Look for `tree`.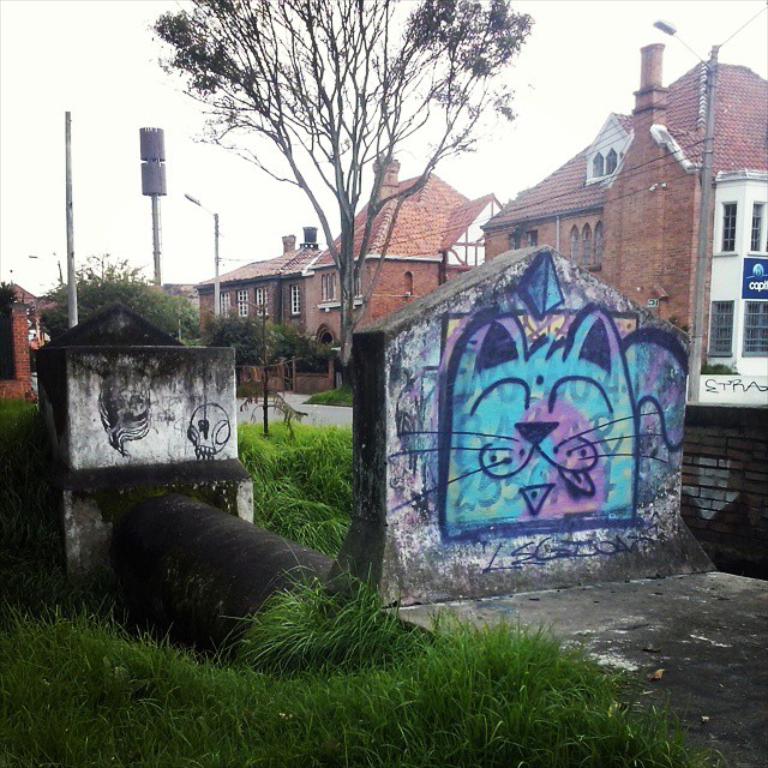
Found: 199 306 298 372.
